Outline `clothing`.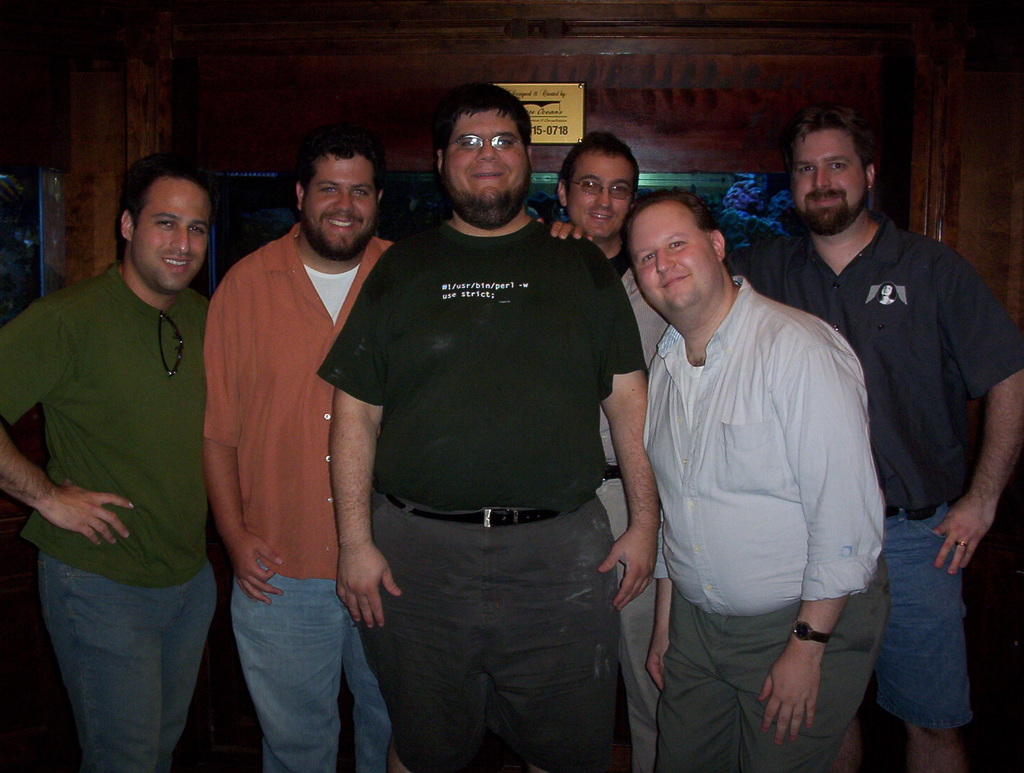
Outline: locate(723, 216, 1023, 732).
